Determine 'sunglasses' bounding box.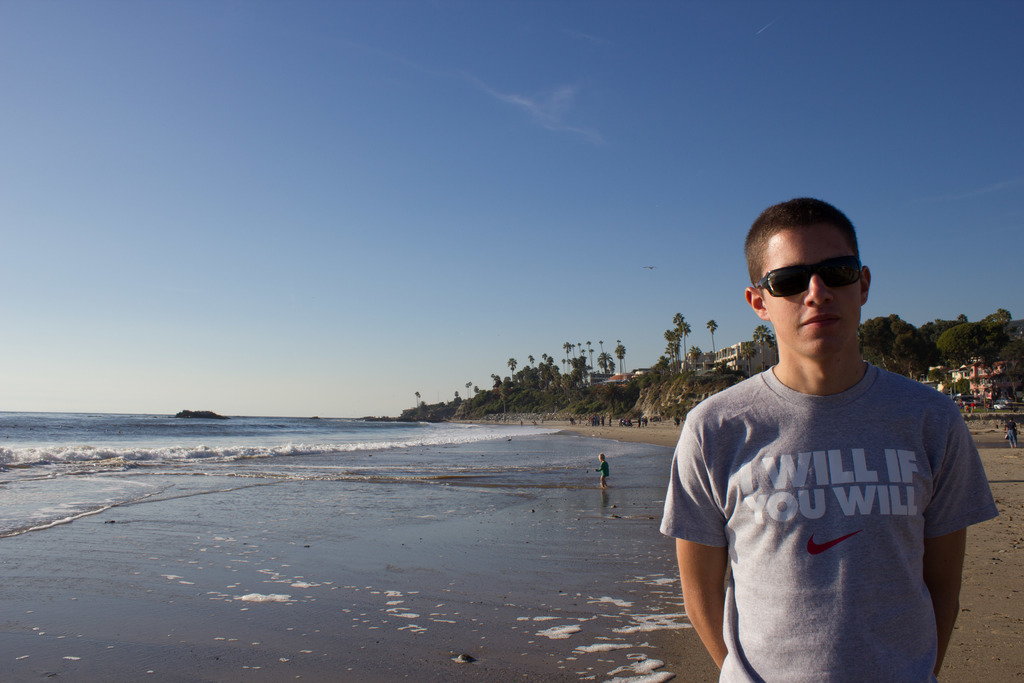
Determined: <bbox>753, 257, 866, 299</bbox>.
